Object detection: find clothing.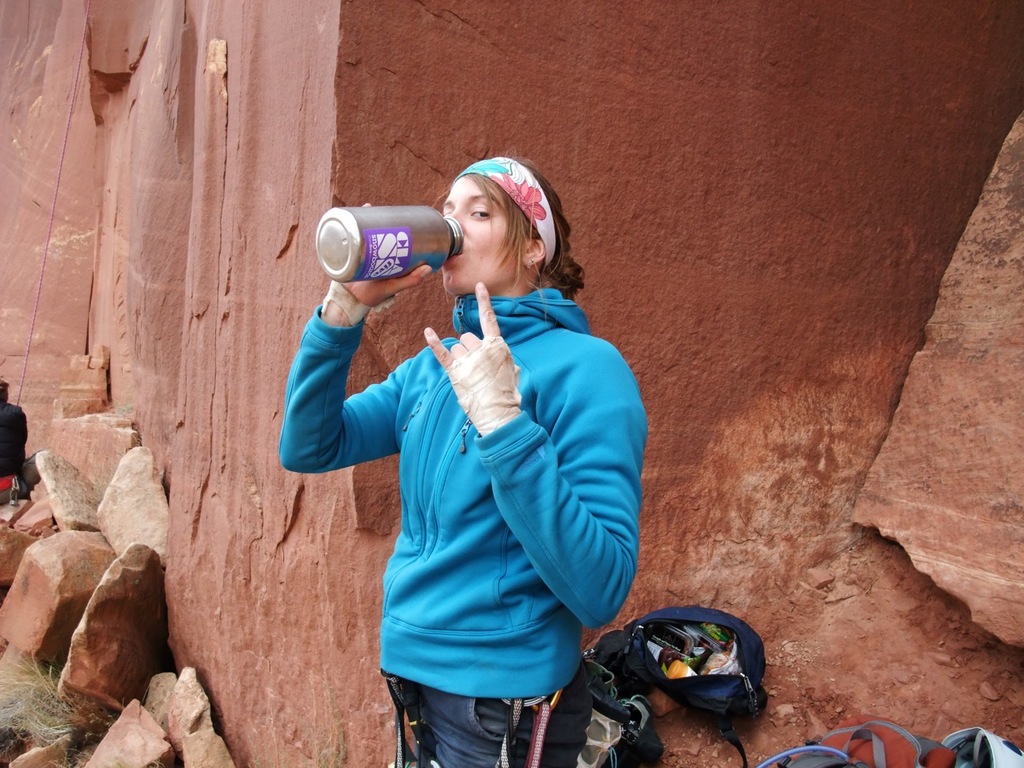
{"left": 317, "top": 225, "right": 646, "bottom": 746}.
